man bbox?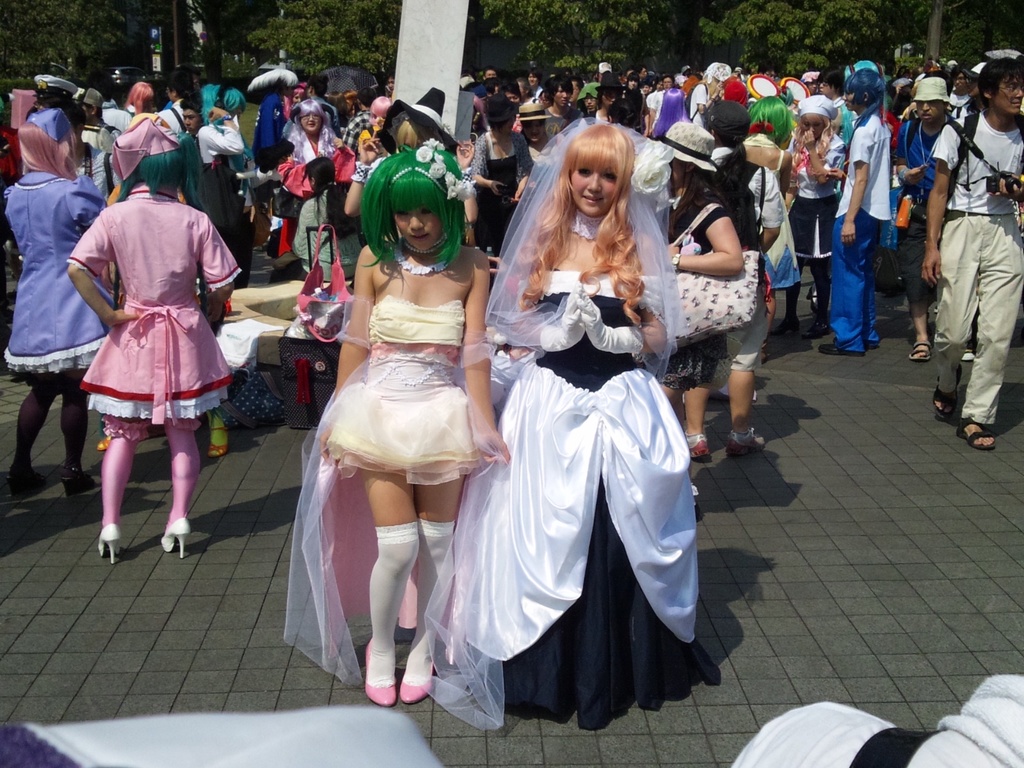
[159,76,196,134]
